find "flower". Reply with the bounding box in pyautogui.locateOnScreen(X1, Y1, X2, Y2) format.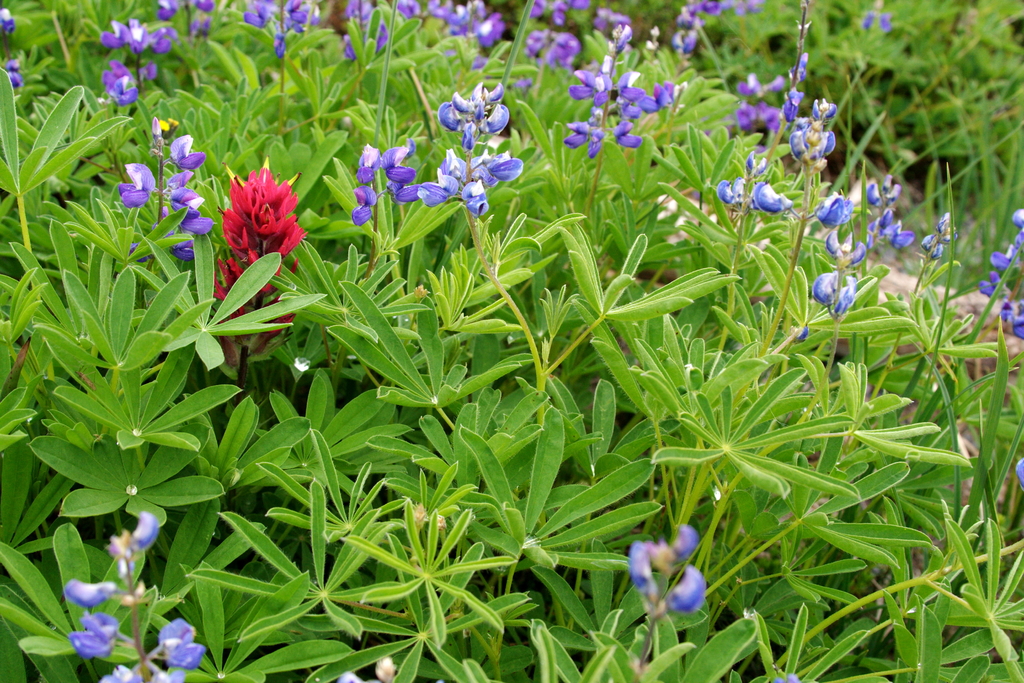
pyautogui.locateOnScreen(116, 117, 215, 259).
